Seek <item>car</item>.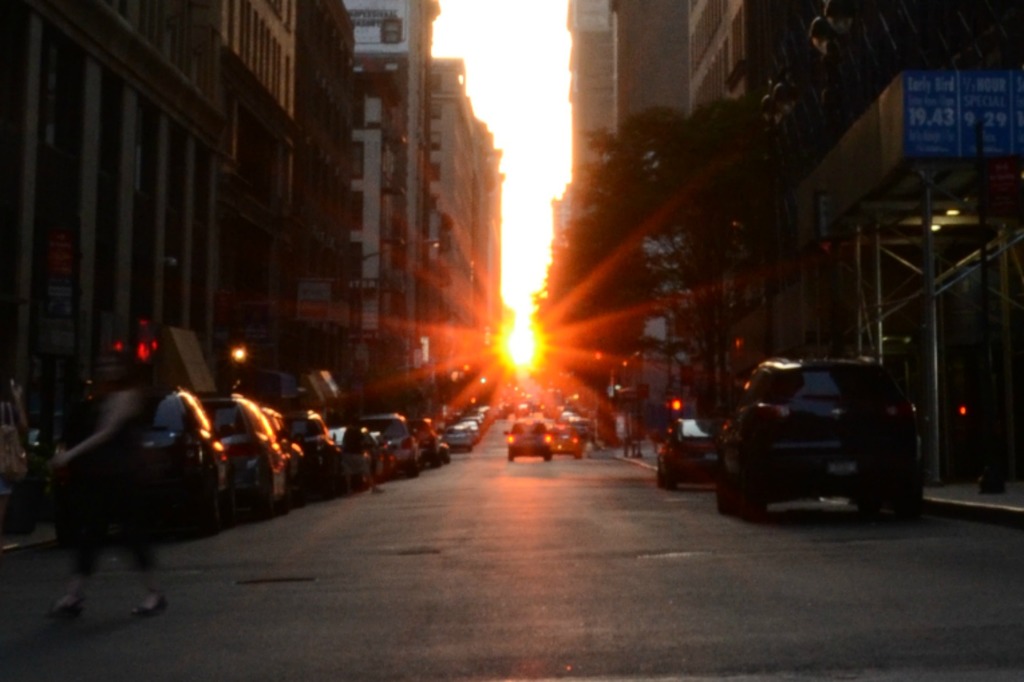
select_region(715, 350, 927, 524).
